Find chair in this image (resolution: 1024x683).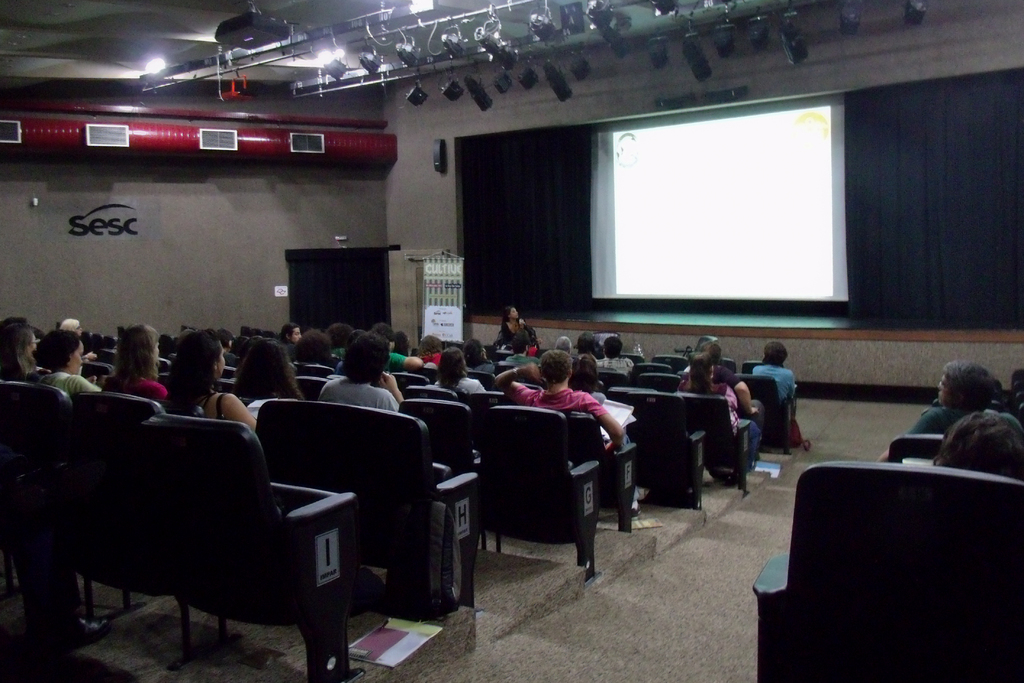
(138, 409, 358, 682).
